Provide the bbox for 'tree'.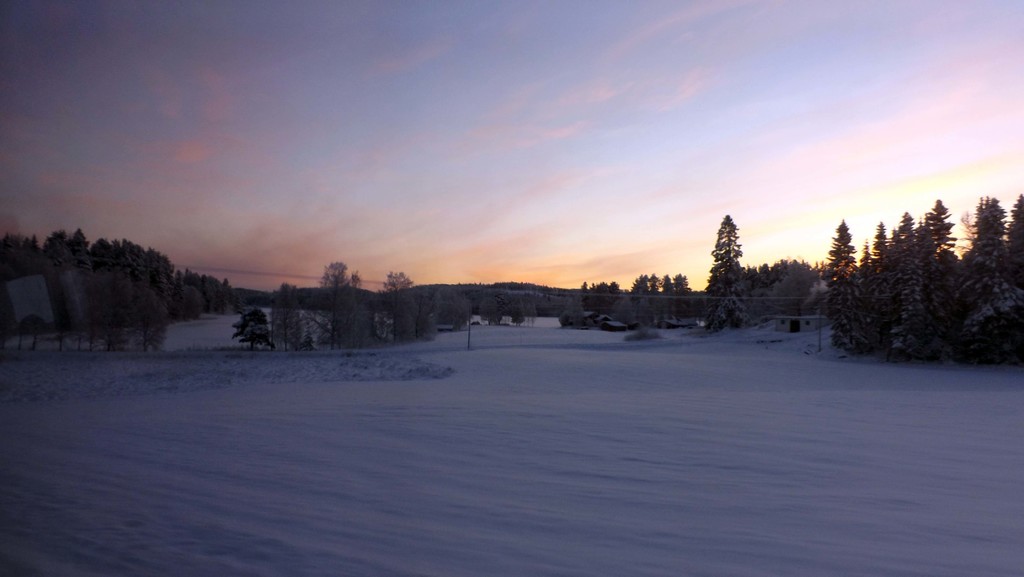
bbox=(955, 197, 1018, 338).
